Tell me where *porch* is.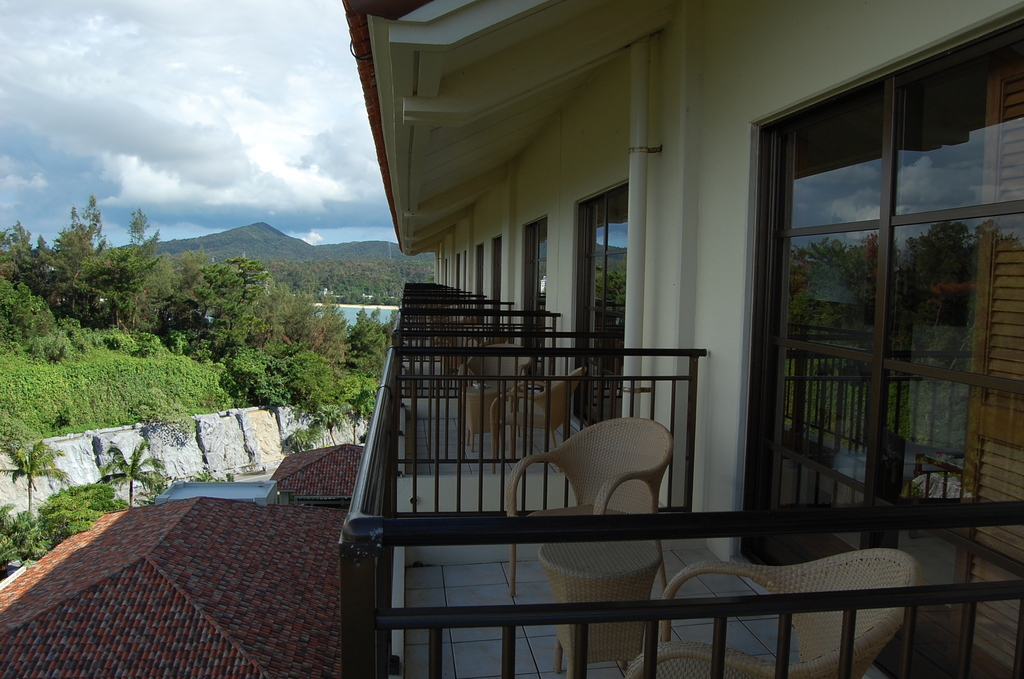
*porch* is at (321,267,1023,678).
